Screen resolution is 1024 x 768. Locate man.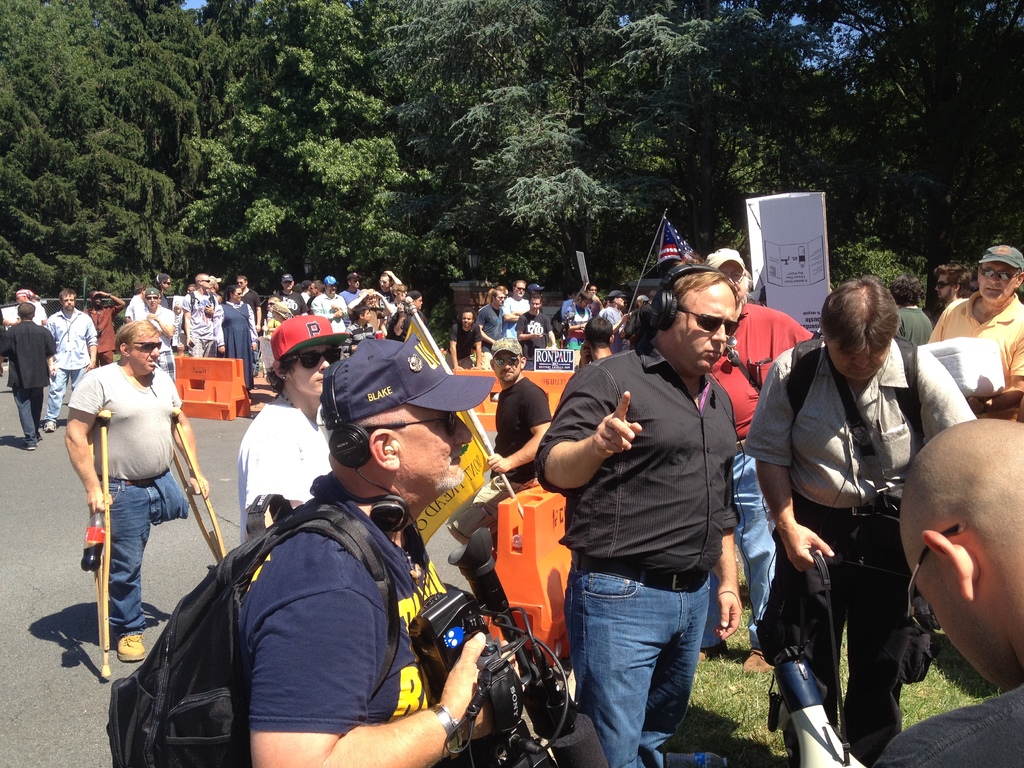
bbox(440, 306, 482, 372).
